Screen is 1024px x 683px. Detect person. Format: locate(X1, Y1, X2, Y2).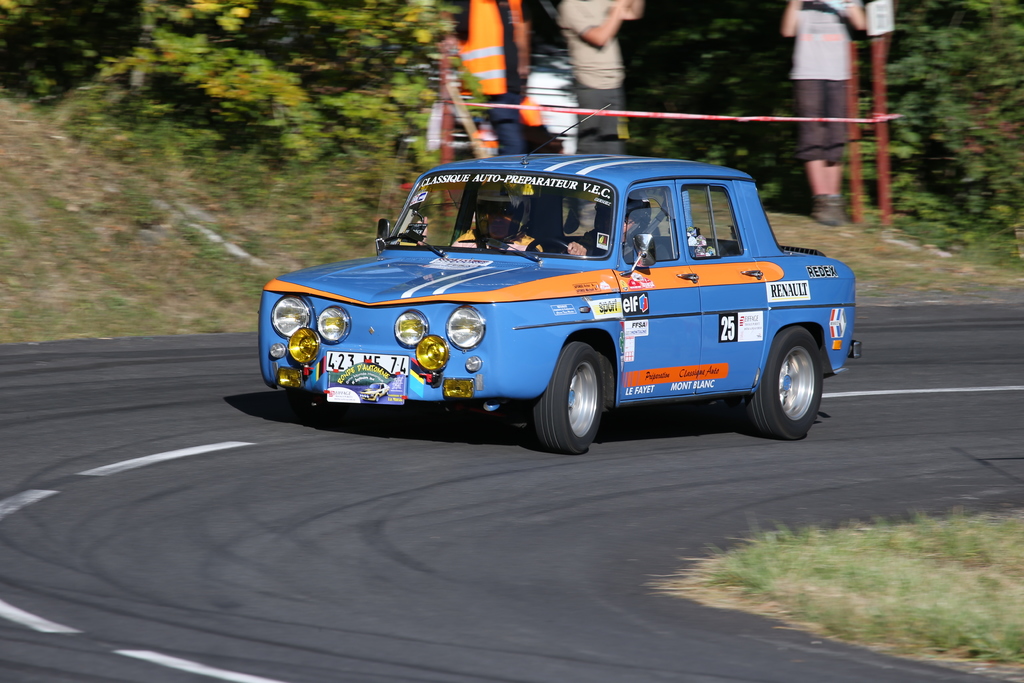
locate(438, 0, 532, 155).
